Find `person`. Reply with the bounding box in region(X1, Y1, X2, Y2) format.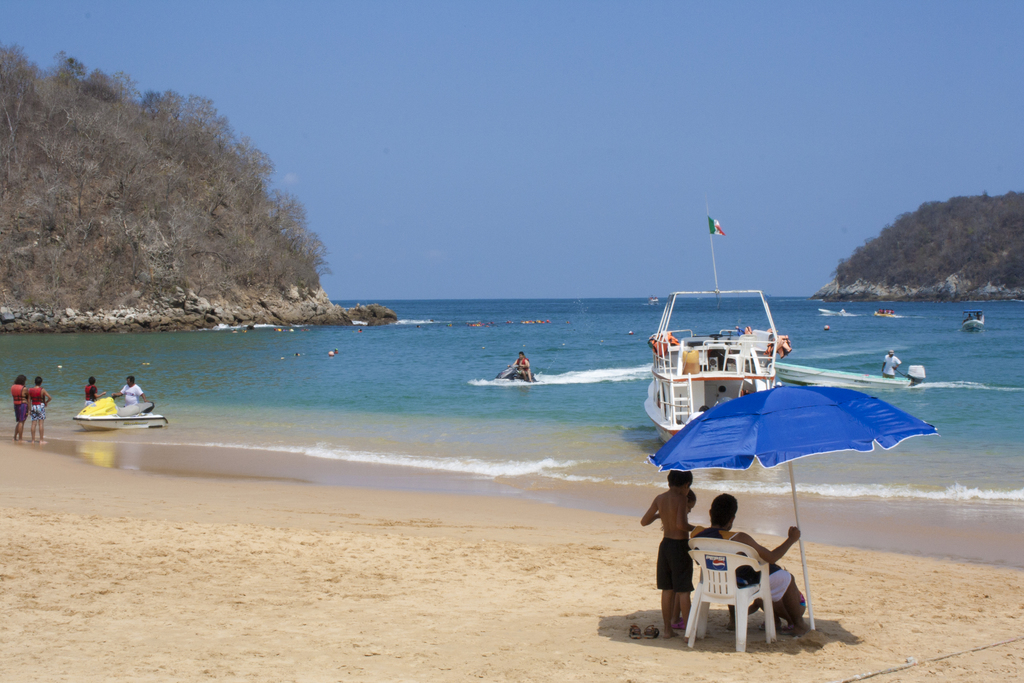
region(111, 369, 144, 403).
